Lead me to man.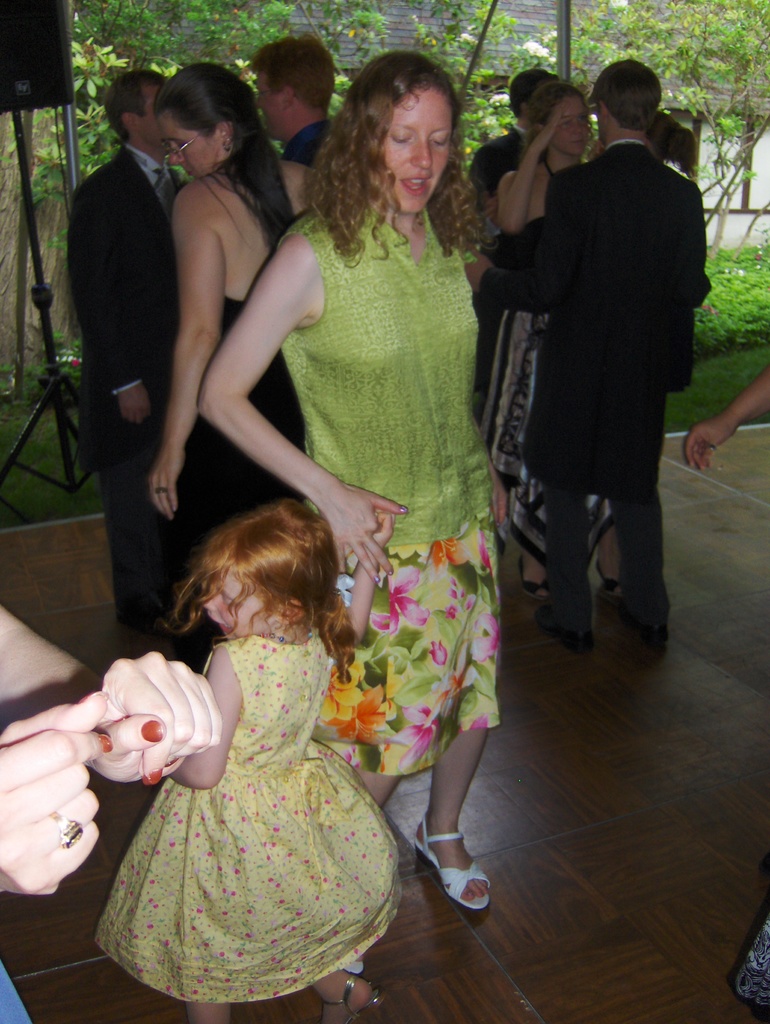
Lead to Rect(60, 68, 200, 652).
